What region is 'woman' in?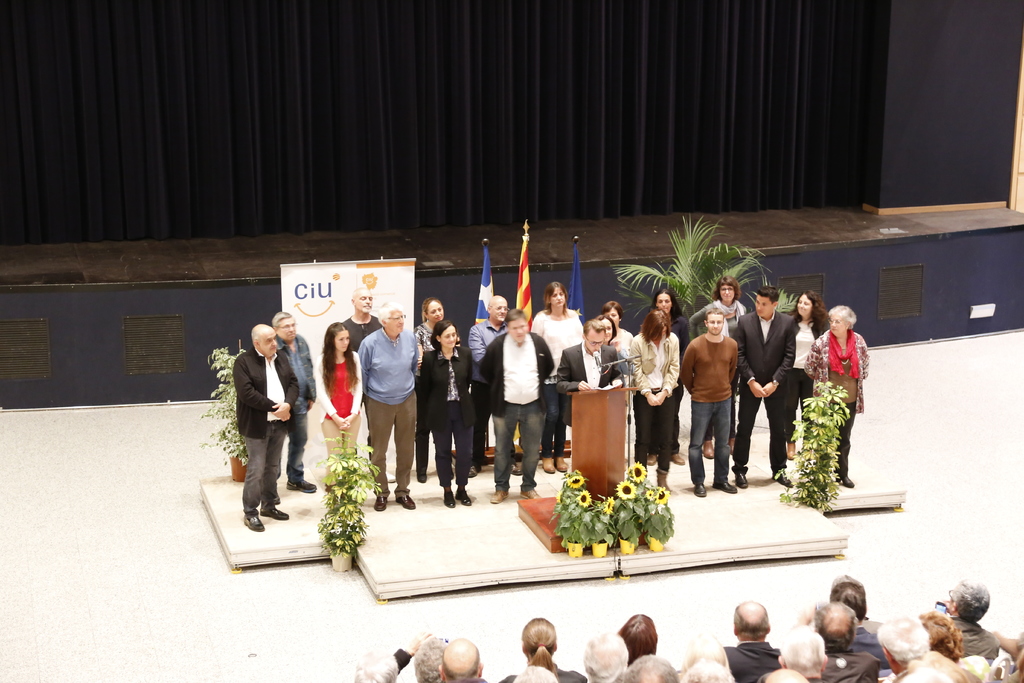
detection(602, 299, 634, 360).
